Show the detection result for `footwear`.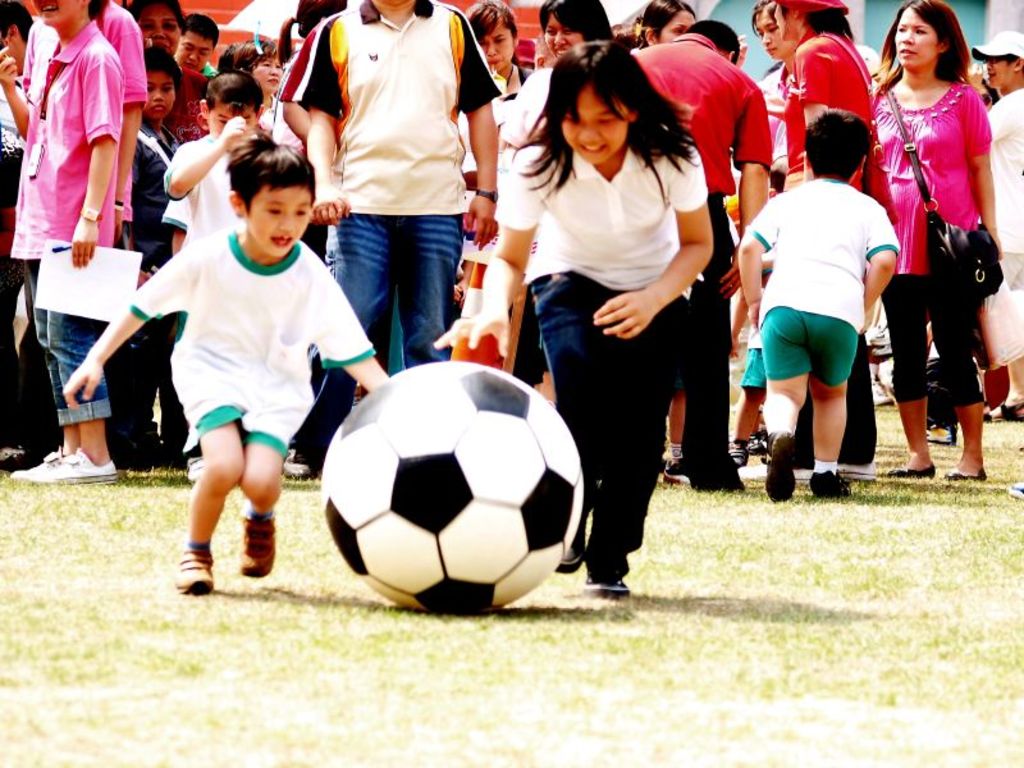
[668,463,694,493].
